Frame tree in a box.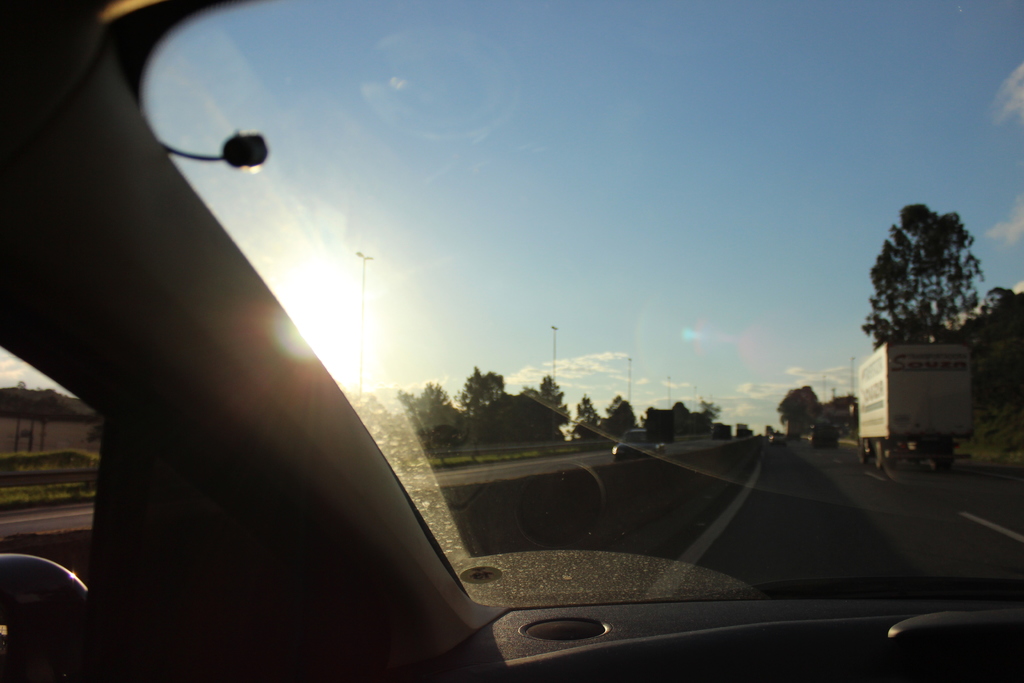
region(774, 385, 823, 440).
